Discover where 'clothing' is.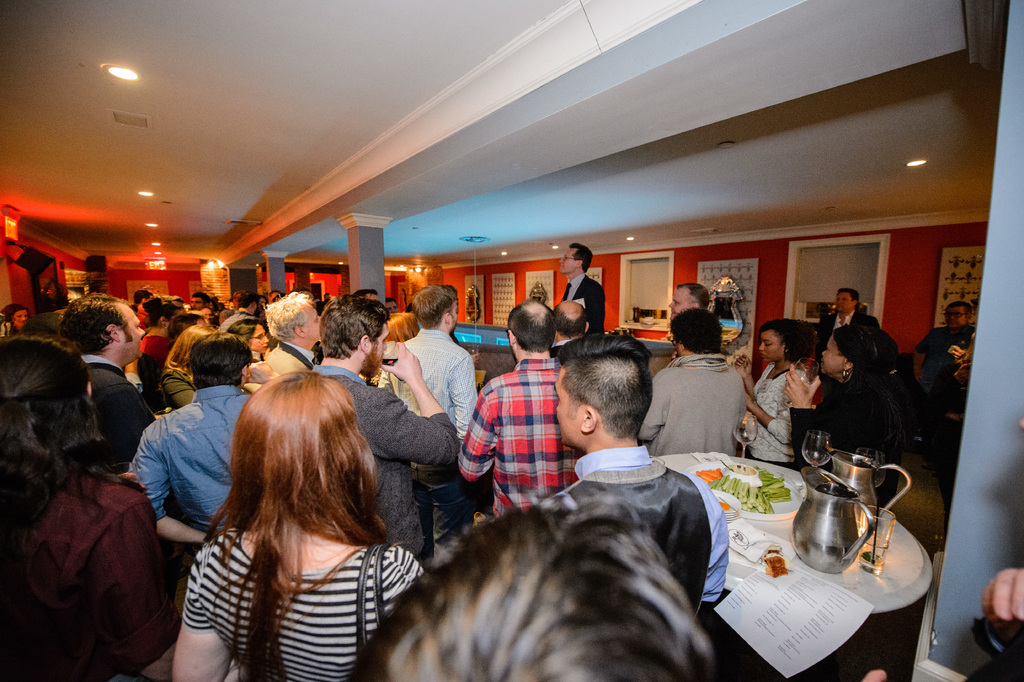
Discovered at Rect(913, 322, 976, 399).
